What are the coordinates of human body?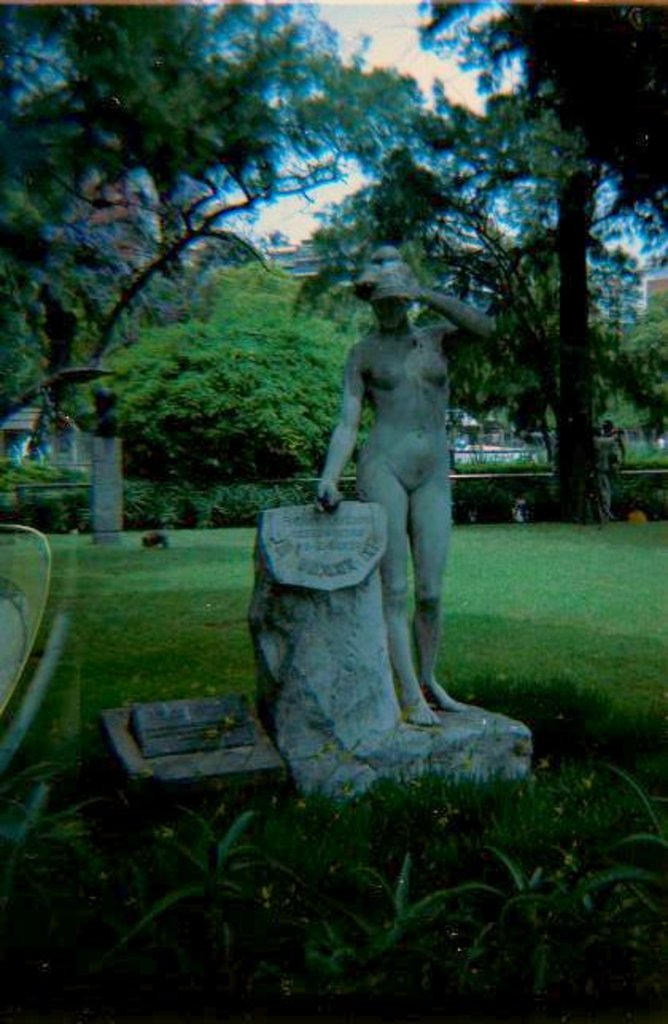
bbox(317, 248, 490, 782).
